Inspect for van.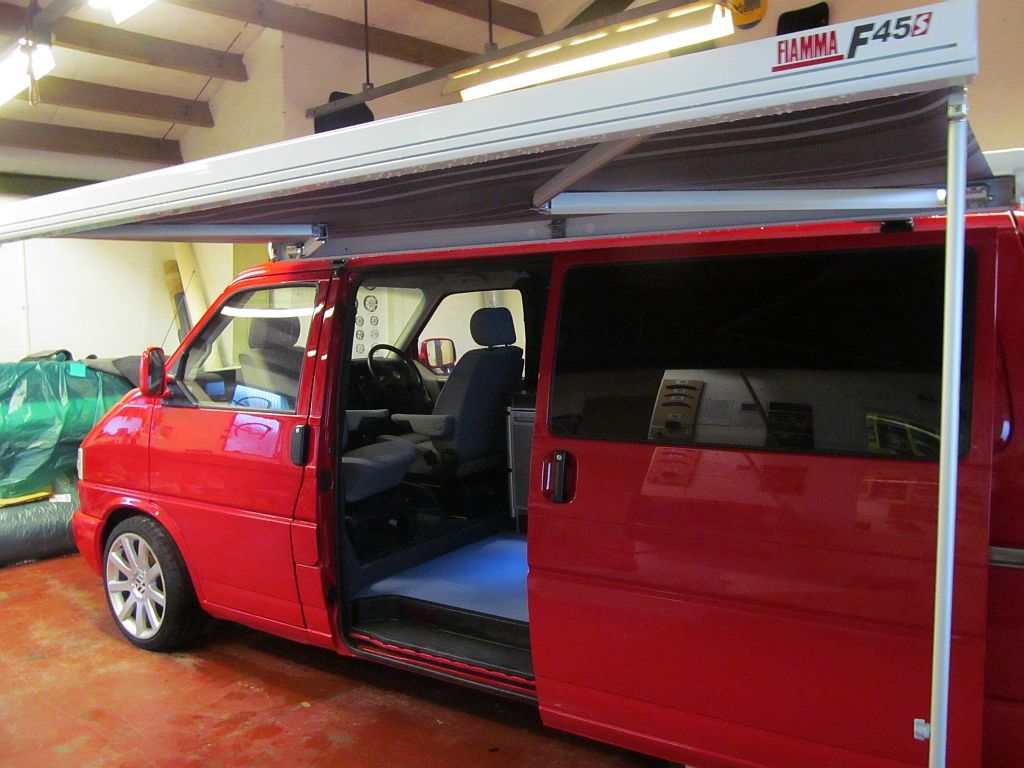
Inspection: <box>2,0,1023,767</box>.
